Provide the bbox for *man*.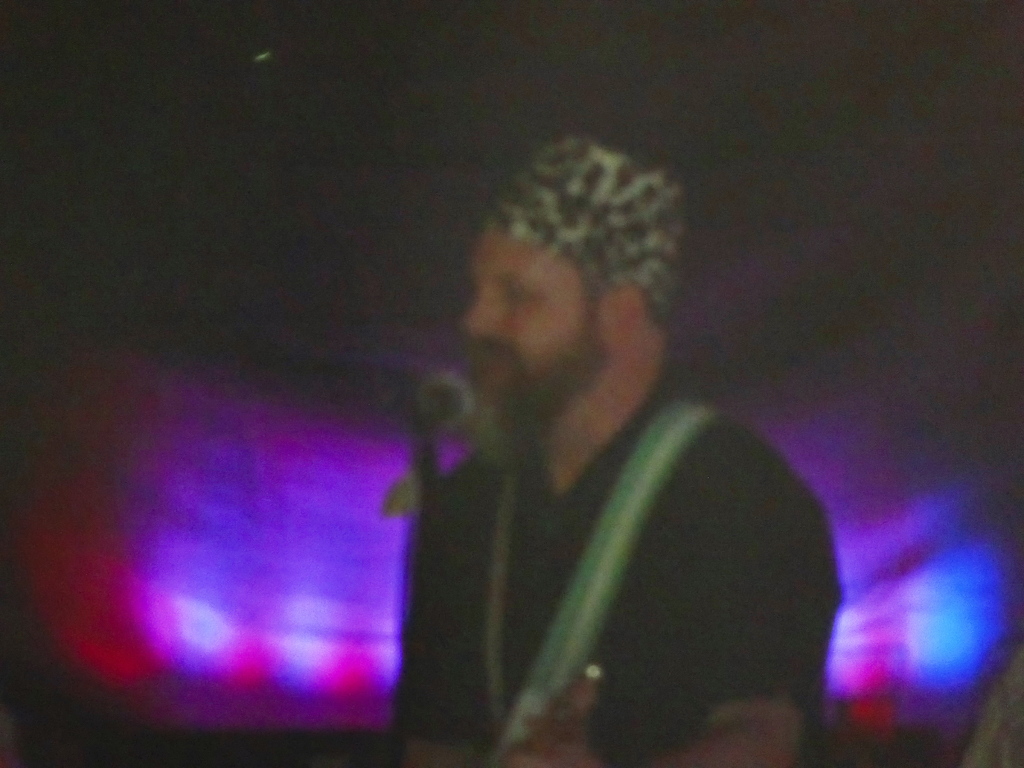
344/138/871/767.
